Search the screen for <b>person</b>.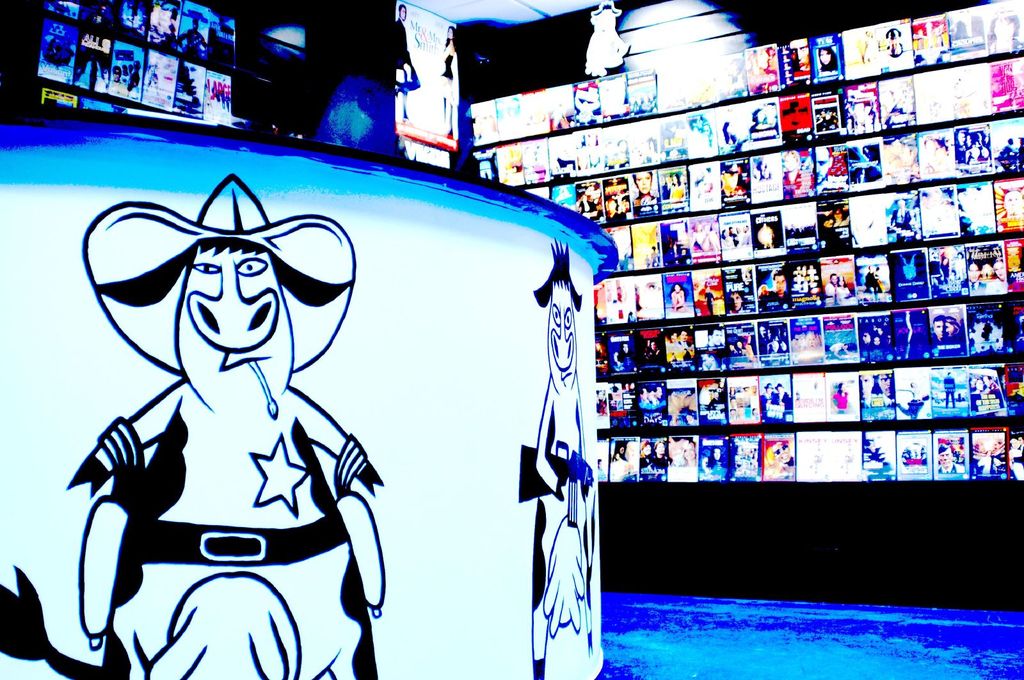
Found at <region>937, 447, 966, 475</region>.
